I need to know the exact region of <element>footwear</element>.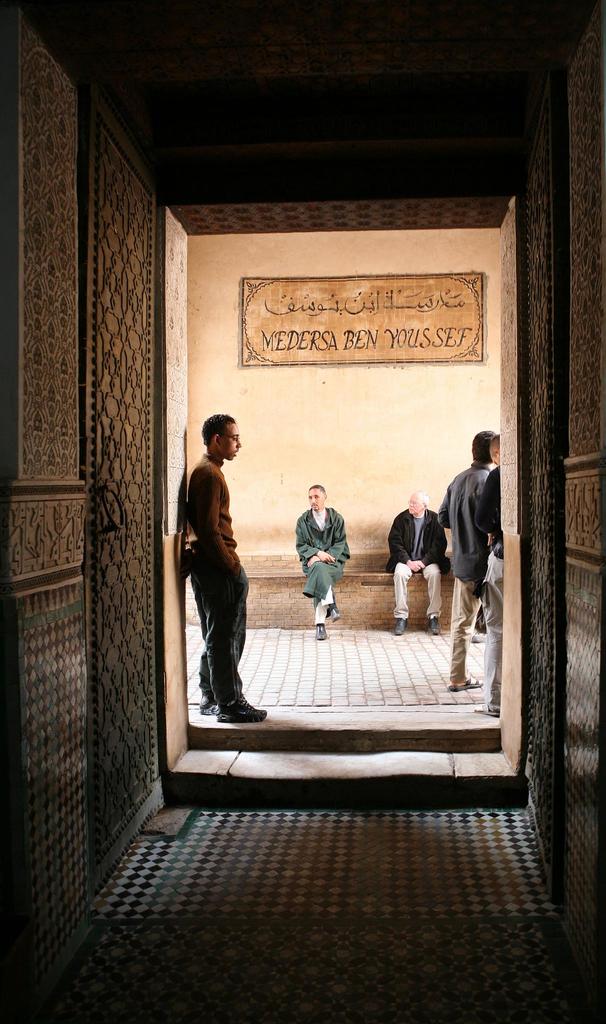
Region: [314, 621, 326, 641].
